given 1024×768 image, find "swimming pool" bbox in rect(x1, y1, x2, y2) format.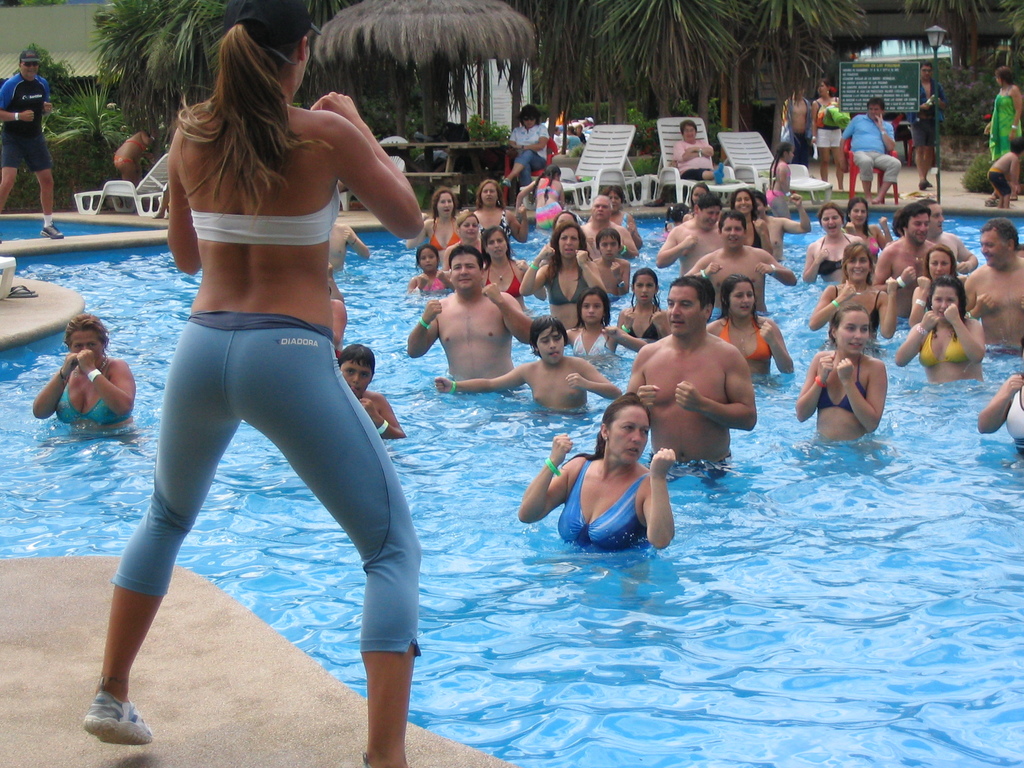
rect(58, 134, 1023, 764).
